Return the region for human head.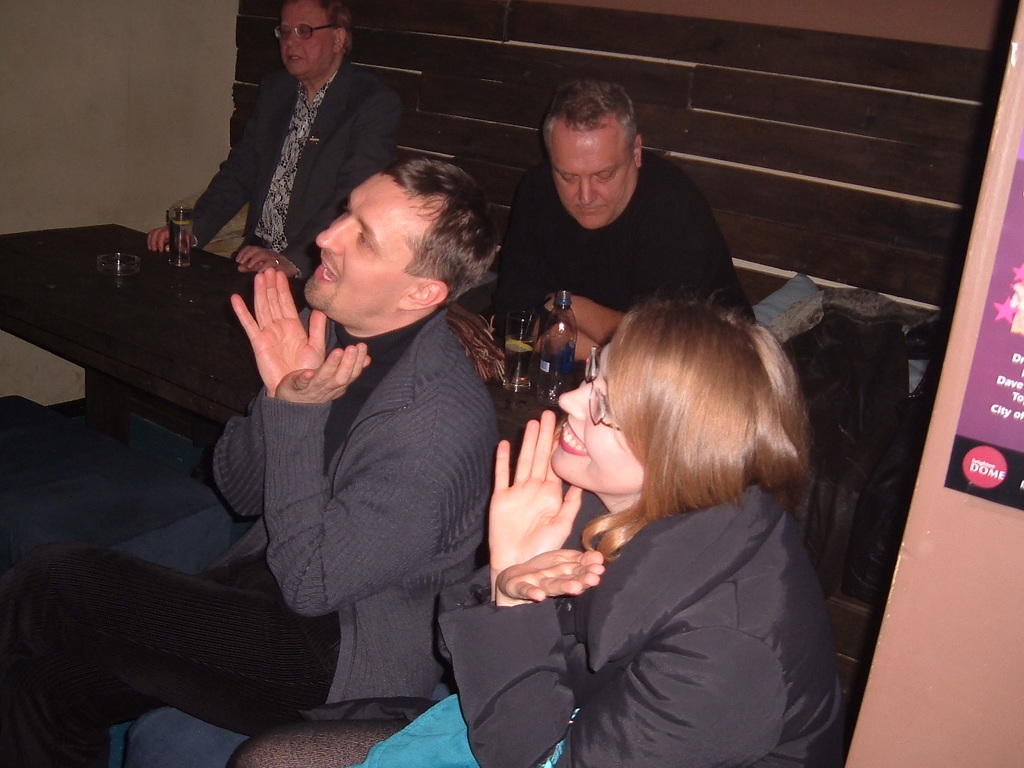
bbox(542, 80, 644, 230).
